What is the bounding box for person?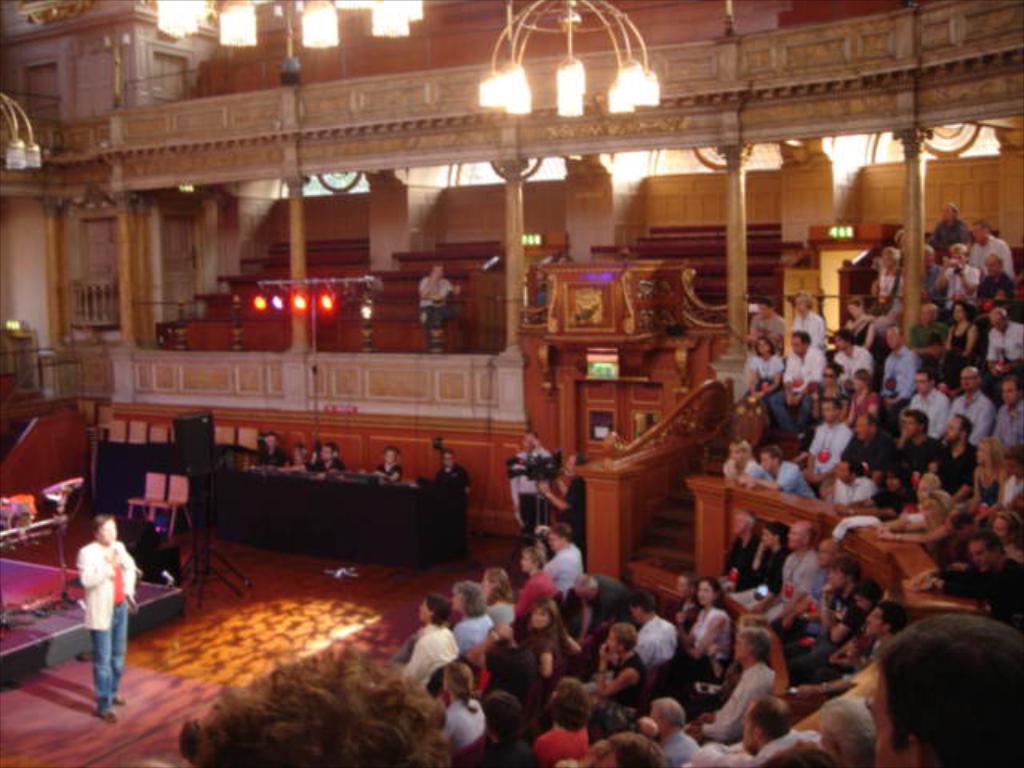
[307,442,350,475].
